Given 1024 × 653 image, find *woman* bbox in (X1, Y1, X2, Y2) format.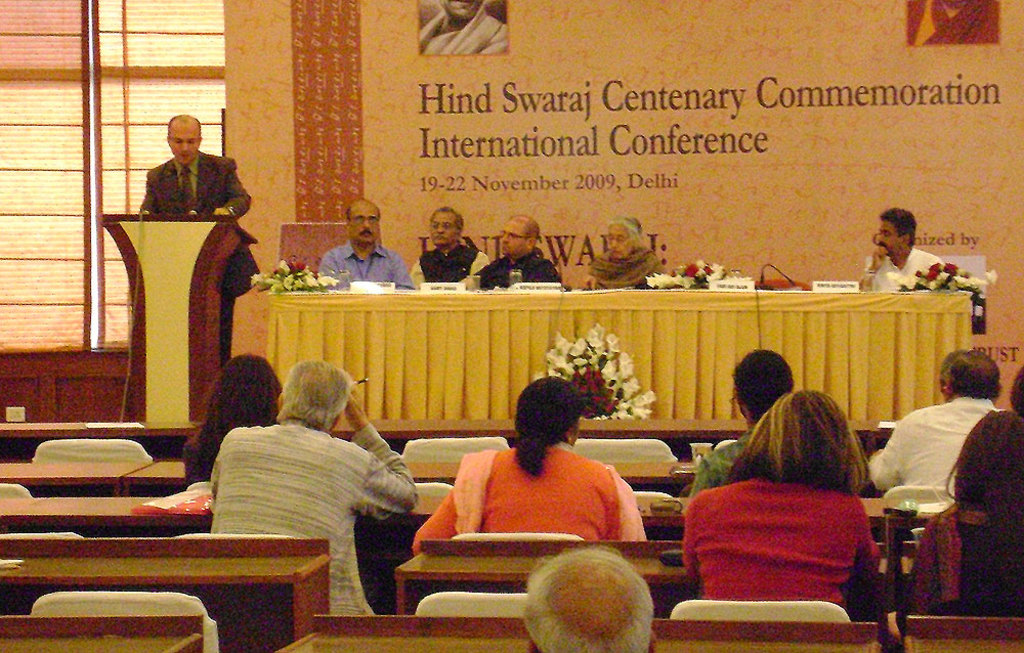
(181, 352, 284, 488).
